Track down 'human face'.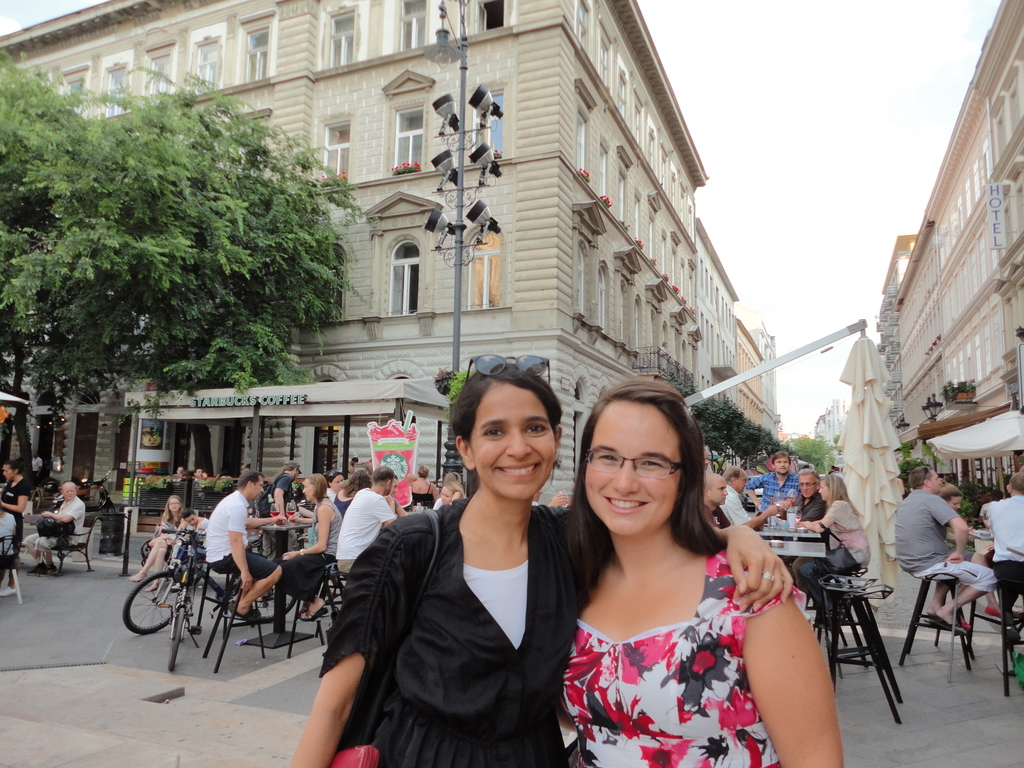
Tracked to 166, 496, 180, 515.
